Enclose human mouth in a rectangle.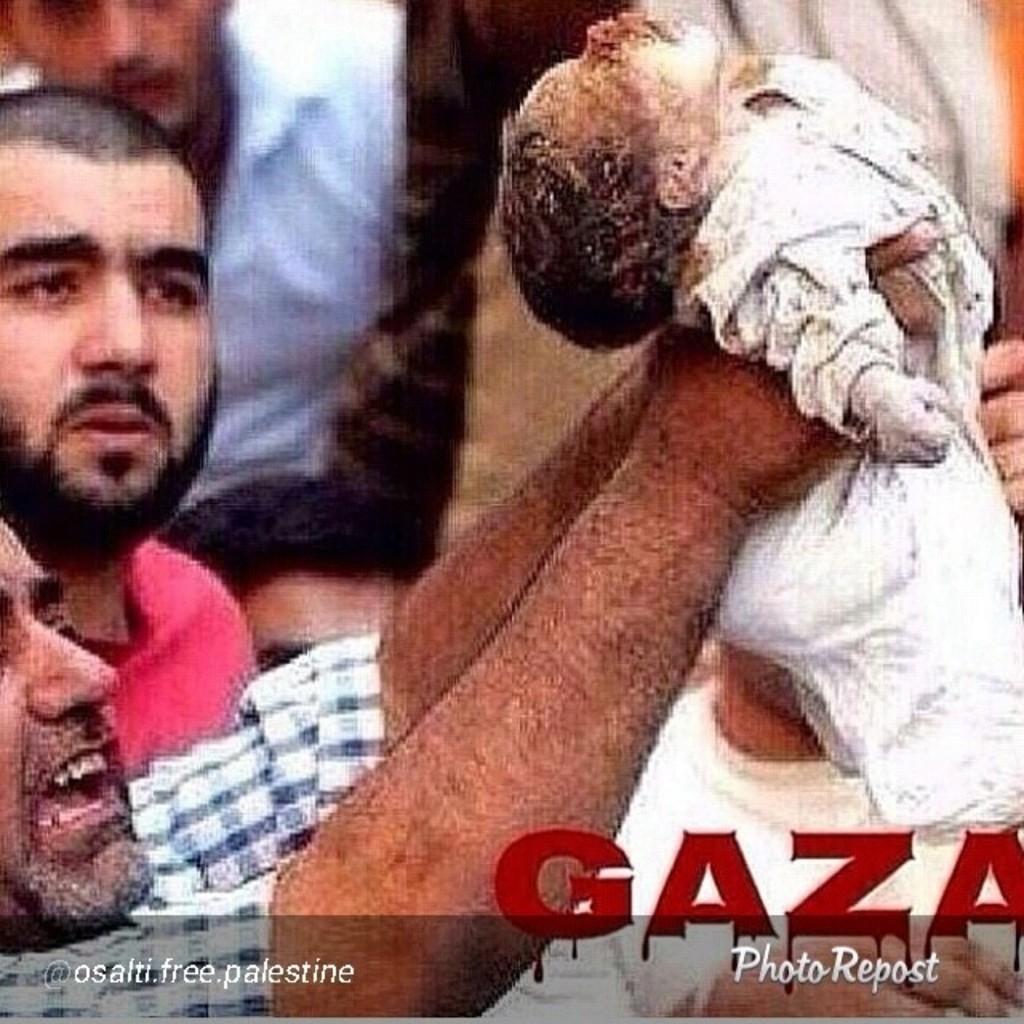
x1=618 y1=10 x2=680 y2=37.
